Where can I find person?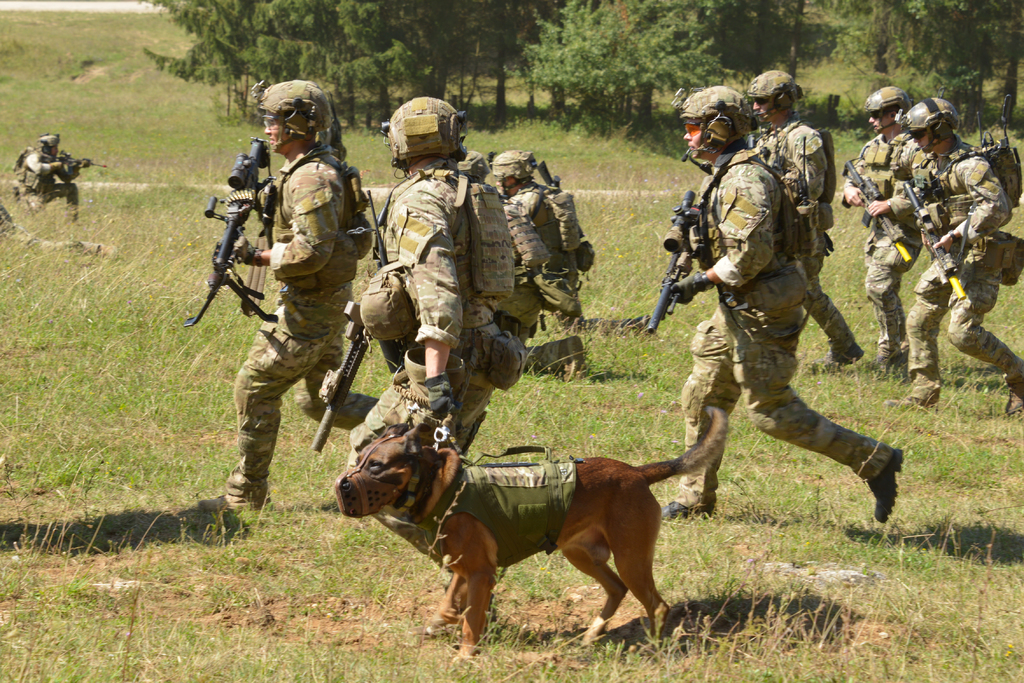
You can find it at 4 134 84 219.
